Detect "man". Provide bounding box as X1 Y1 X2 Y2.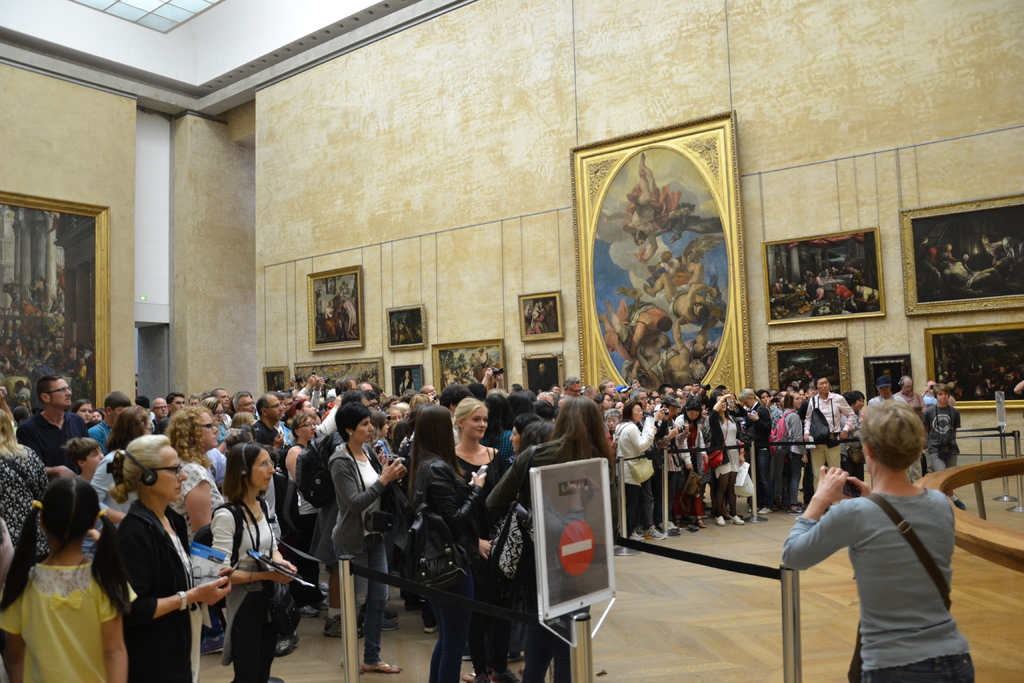
88 390 131 454.
